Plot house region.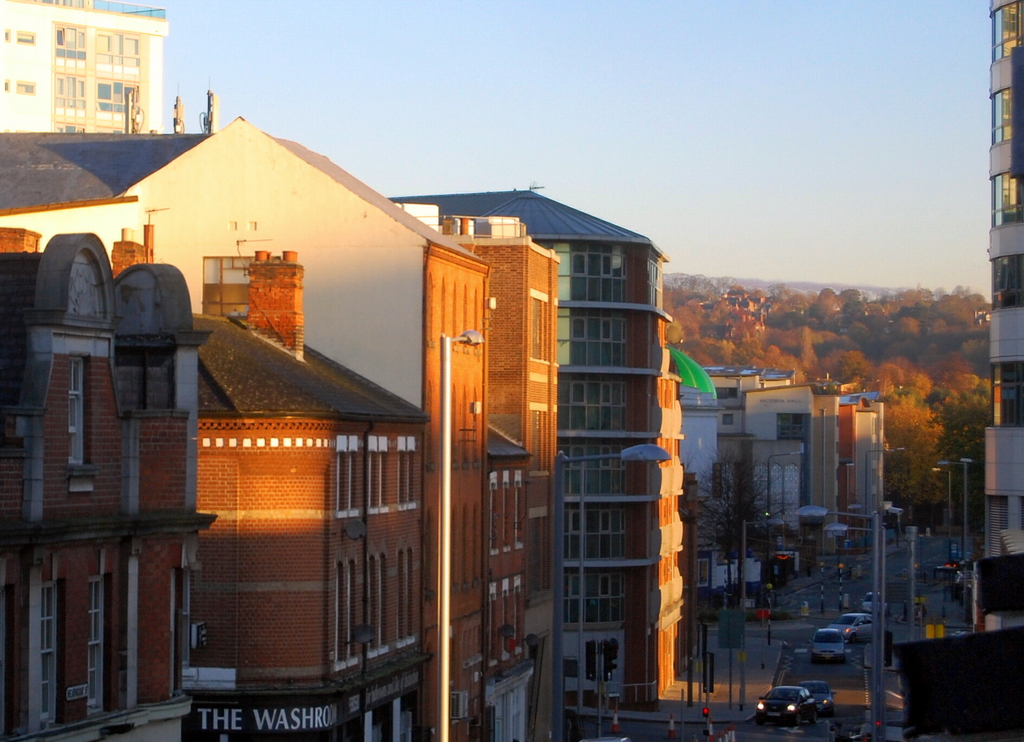
Plotted at [x1=391, y1=184, x2=688, y2=703].
